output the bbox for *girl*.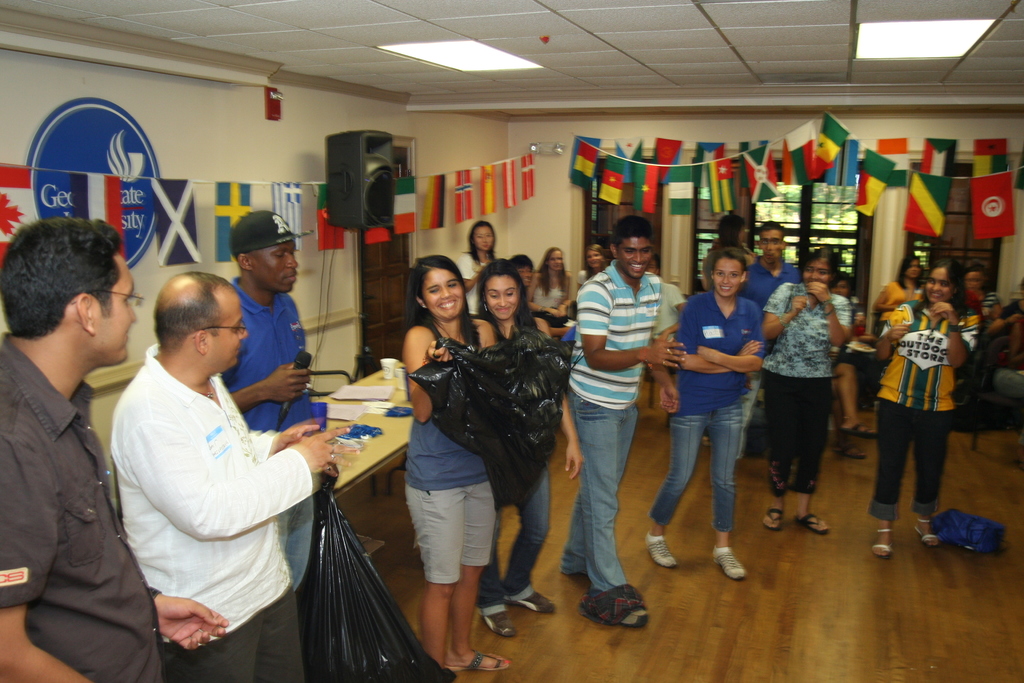
{"x1": 461, "y1": 219, "x2": 498, "y2": 314}.
